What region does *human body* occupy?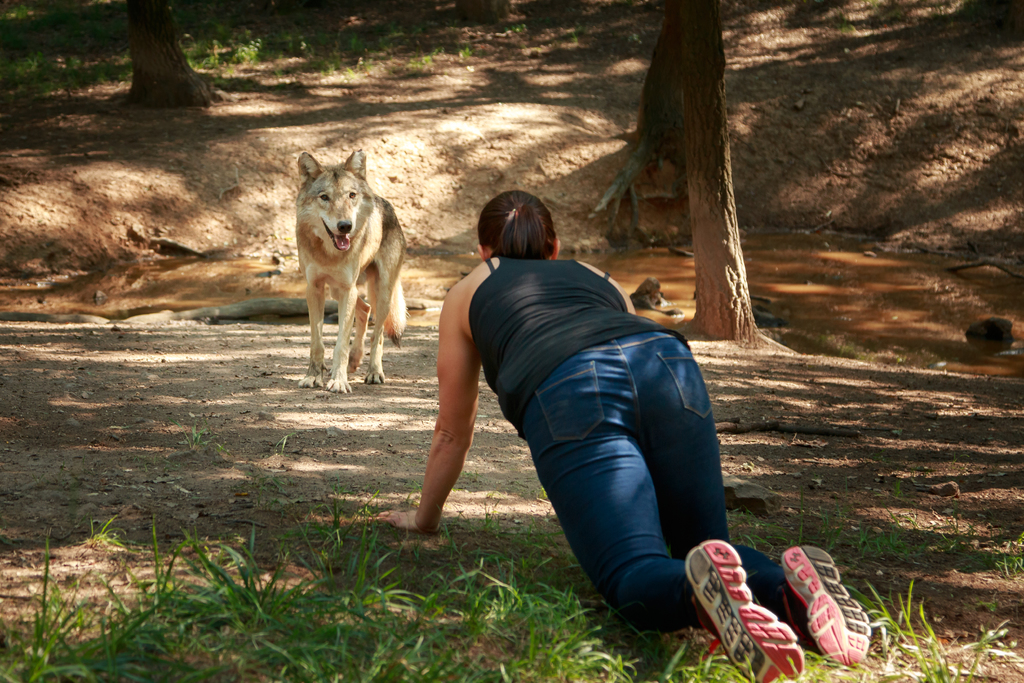
<region>375, 192, 871, 682</region>.
